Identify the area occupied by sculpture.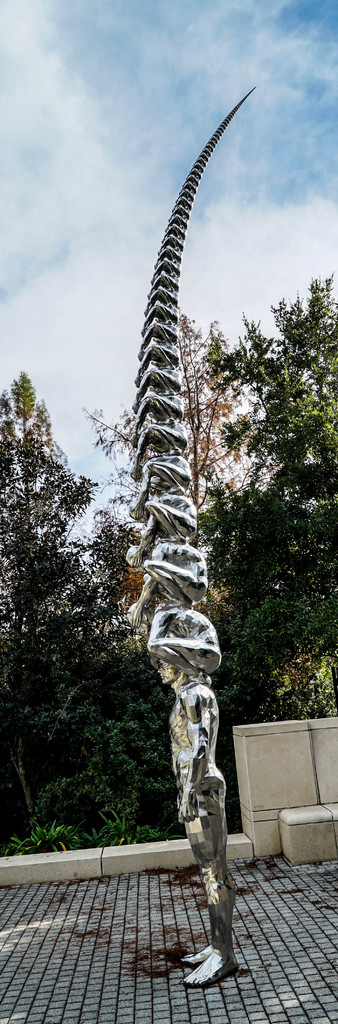
Area: [131,447,195,495].
